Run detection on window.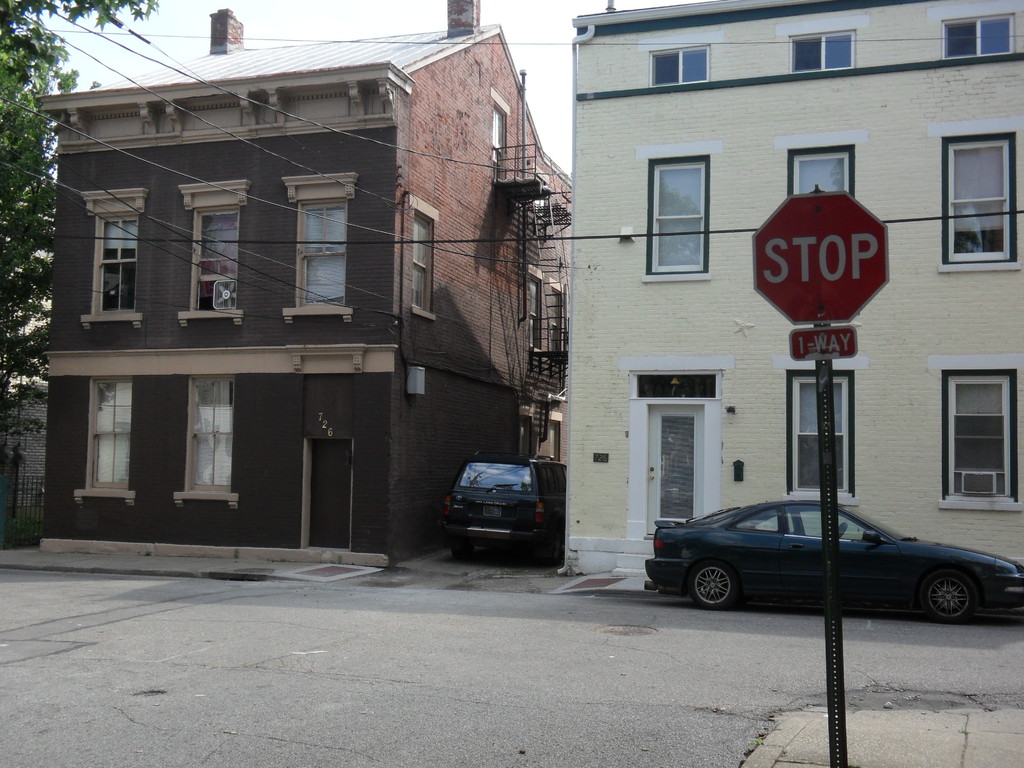
Result: box=[931, 352, 1023, 509].
